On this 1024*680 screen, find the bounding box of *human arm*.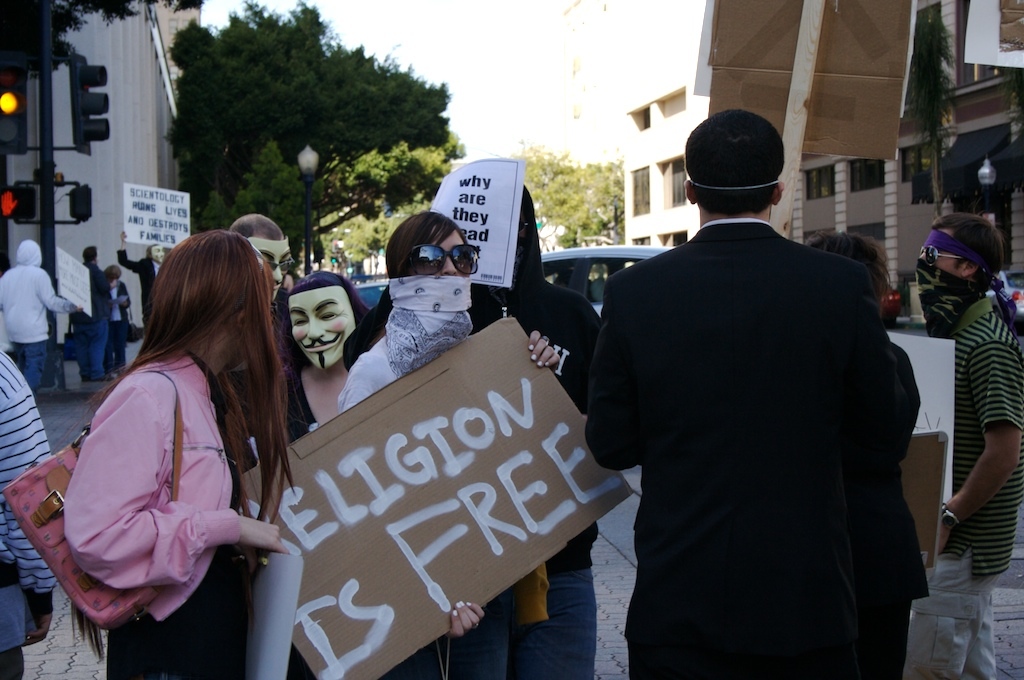
Bounding box: pyautogui.locateOnScreen(1, 346, 55, 648).
